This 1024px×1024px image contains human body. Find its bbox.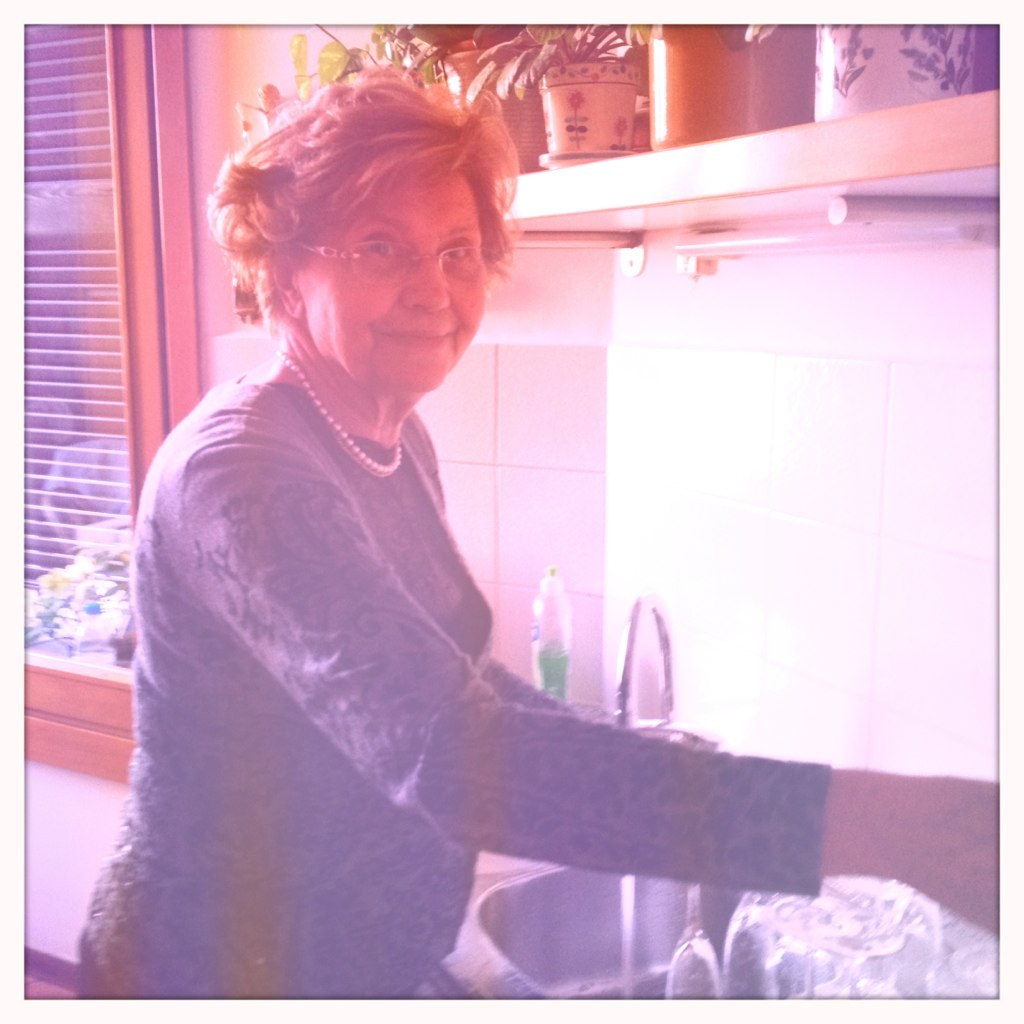
detection(92, 236, 786, 994).
